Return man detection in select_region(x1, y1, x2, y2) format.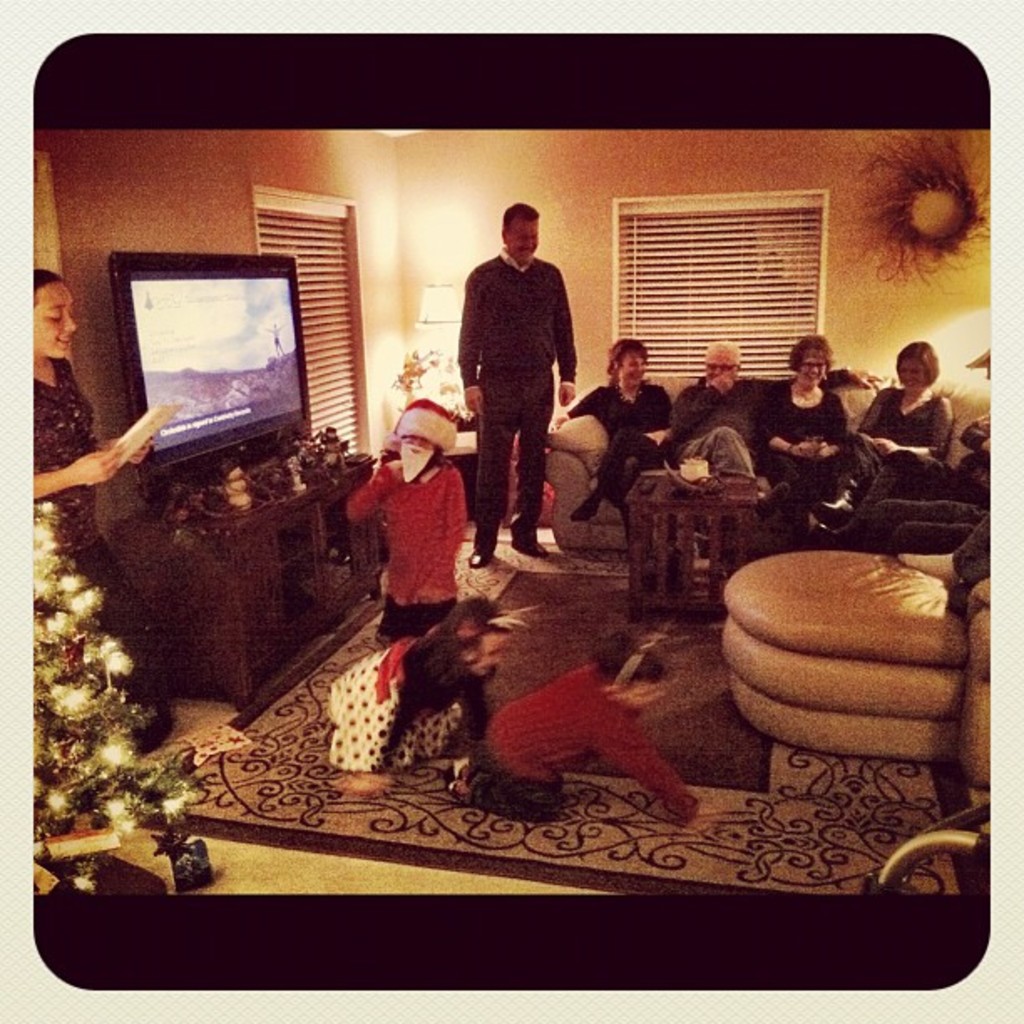
select_region(261, 320, 286, 355).
